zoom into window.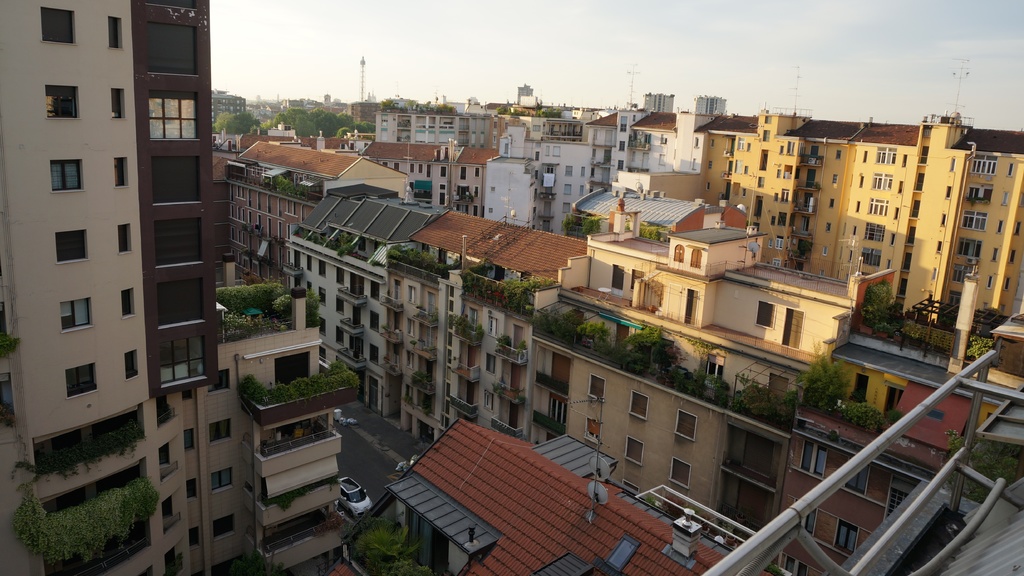
Zoom target: Rect(51, 157, 84, 195).
